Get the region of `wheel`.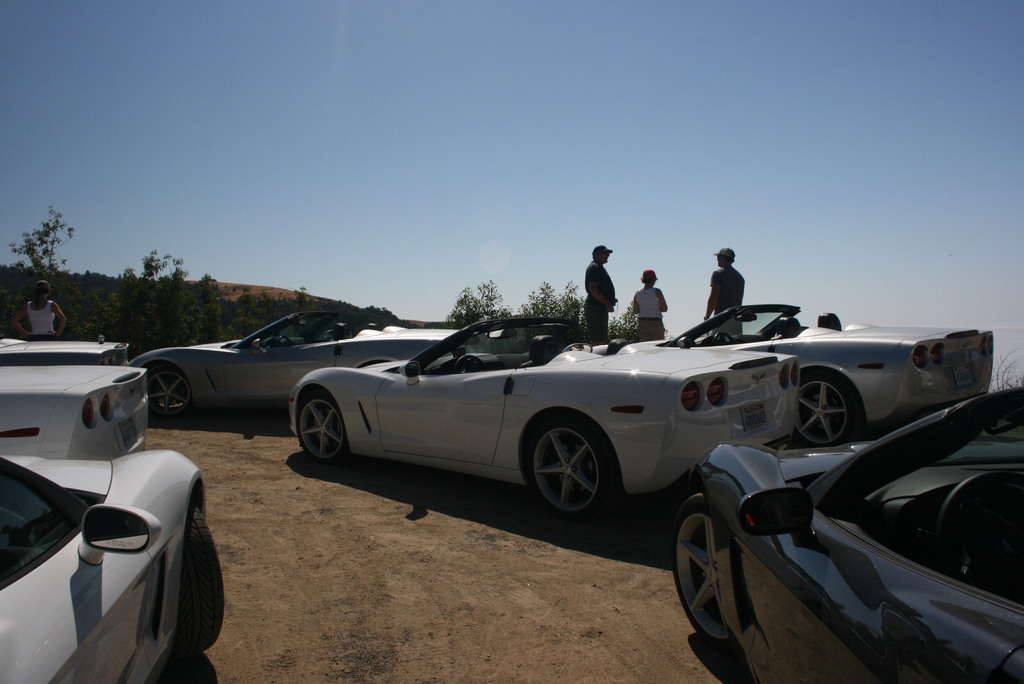
(527,425,619,523).
